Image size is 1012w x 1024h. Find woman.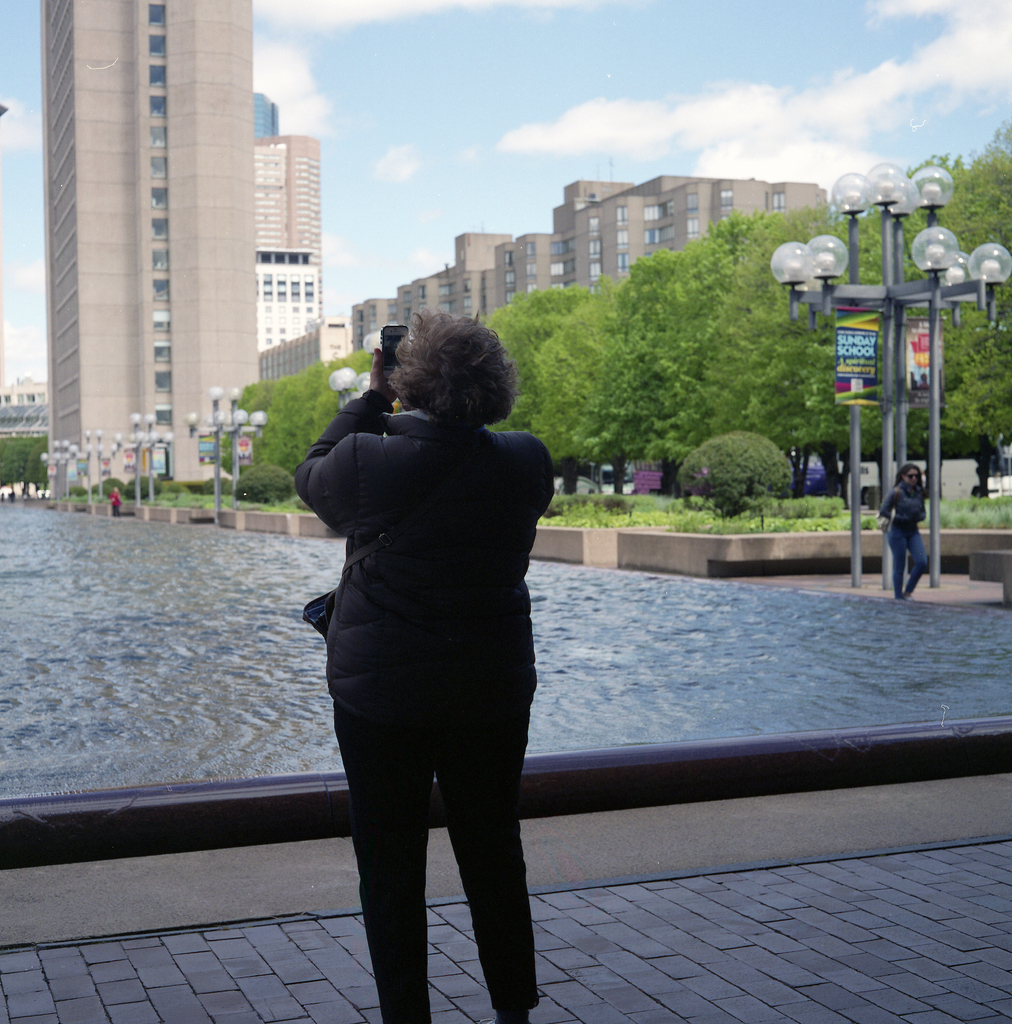
box=[879, 463, 930, 599].
